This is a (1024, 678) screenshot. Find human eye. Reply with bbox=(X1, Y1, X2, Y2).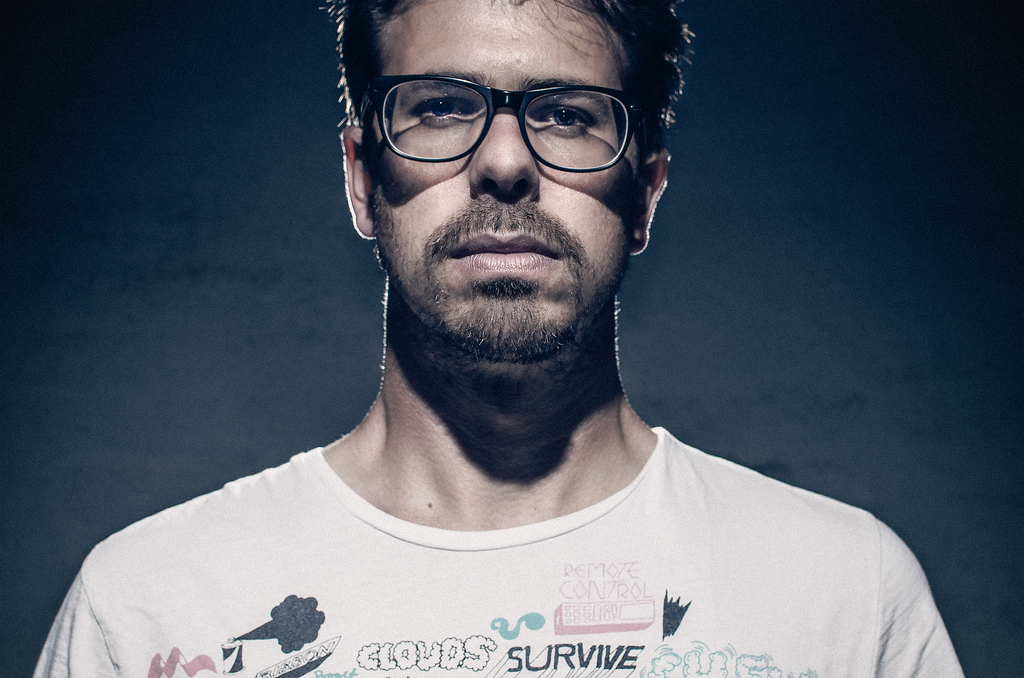
bbox=(404, 93, 484, 129).
